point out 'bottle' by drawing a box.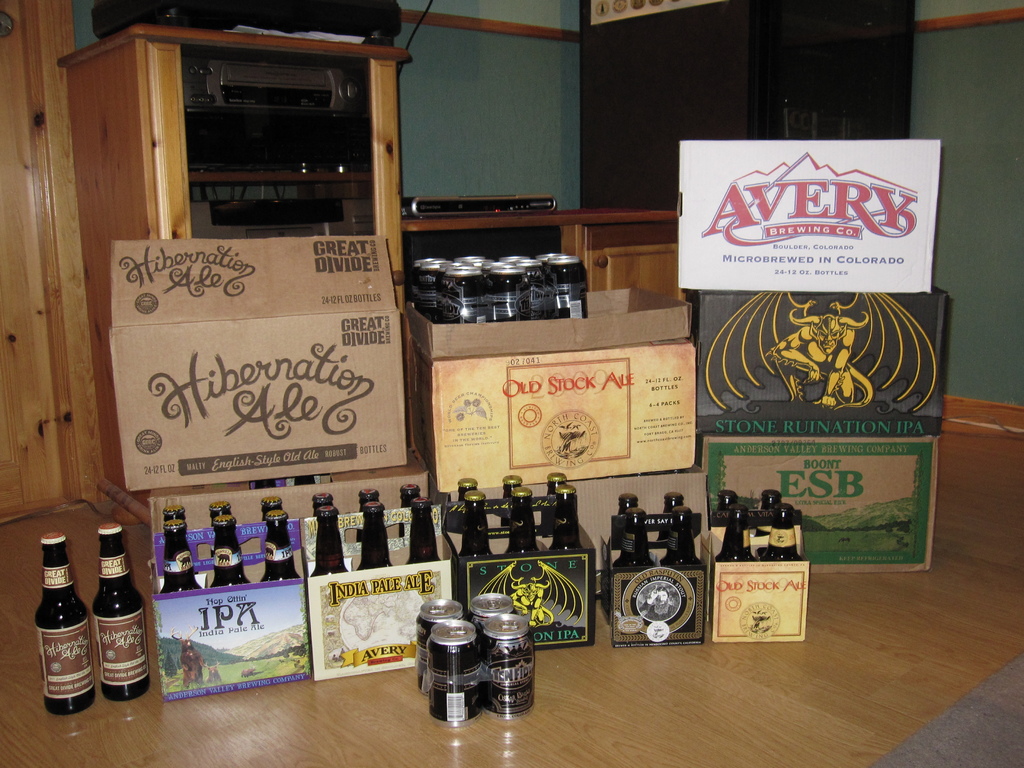
460,481,478,500.
